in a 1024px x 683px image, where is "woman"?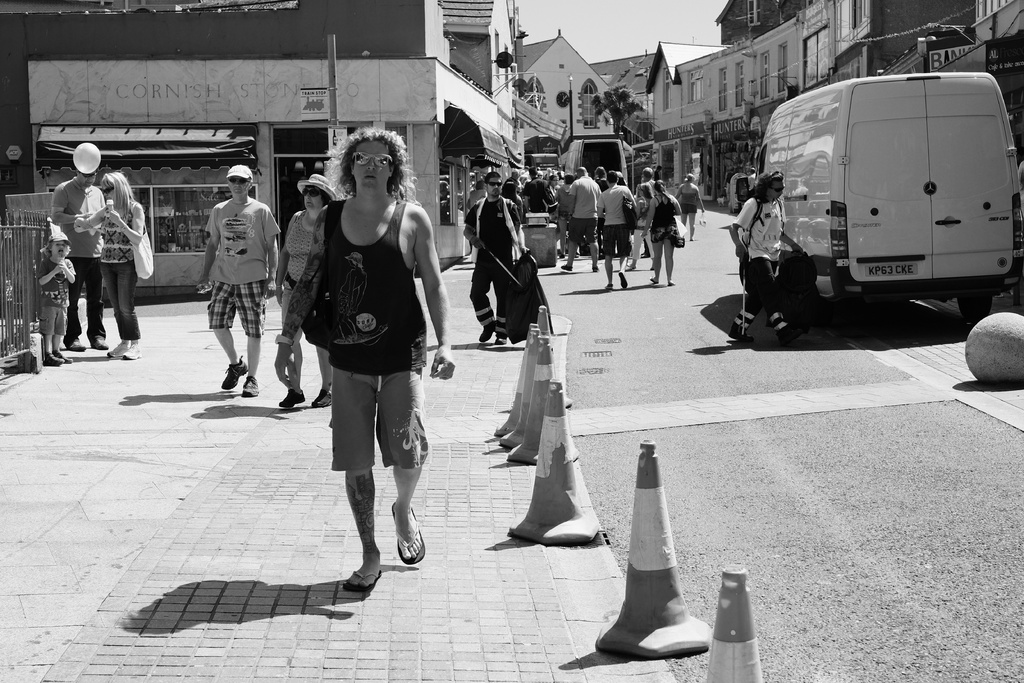
[70, 171, 145, 359].
